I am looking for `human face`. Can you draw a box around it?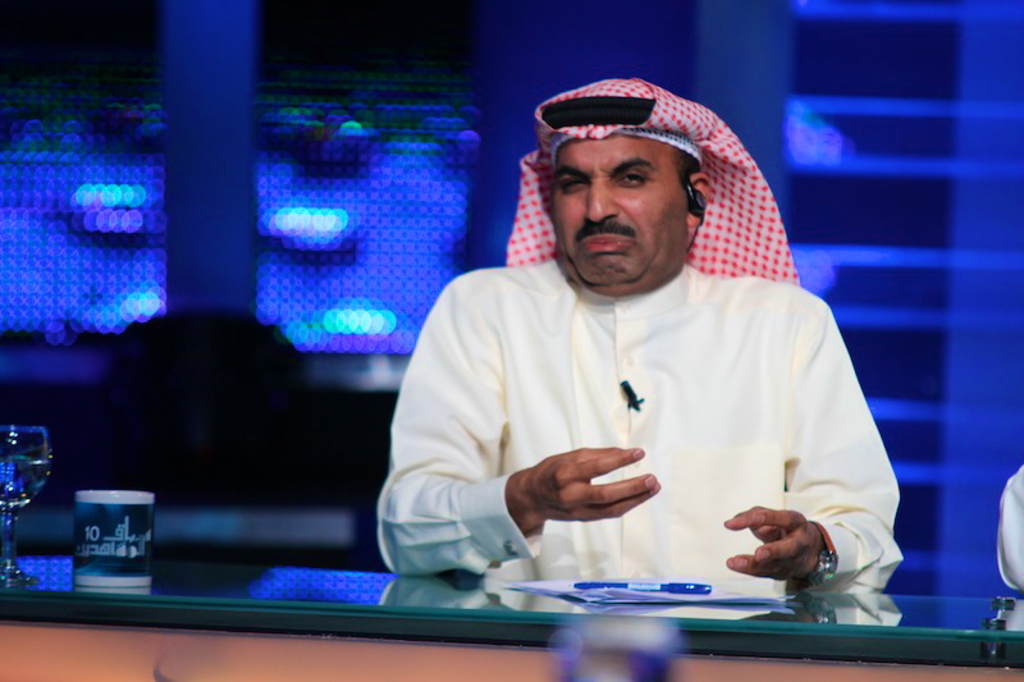
Sure, the bounding box is bbox=[545, 127, 690, 299].
